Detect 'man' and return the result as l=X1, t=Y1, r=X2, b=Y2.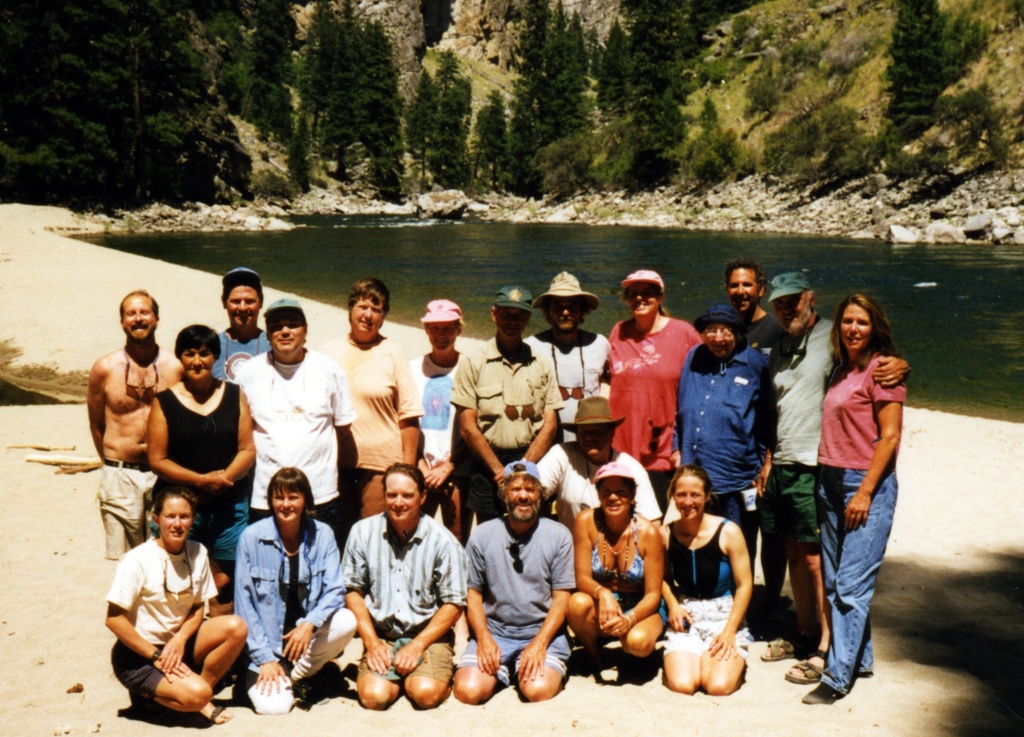
l=670, t=316, r=774, b=587.
